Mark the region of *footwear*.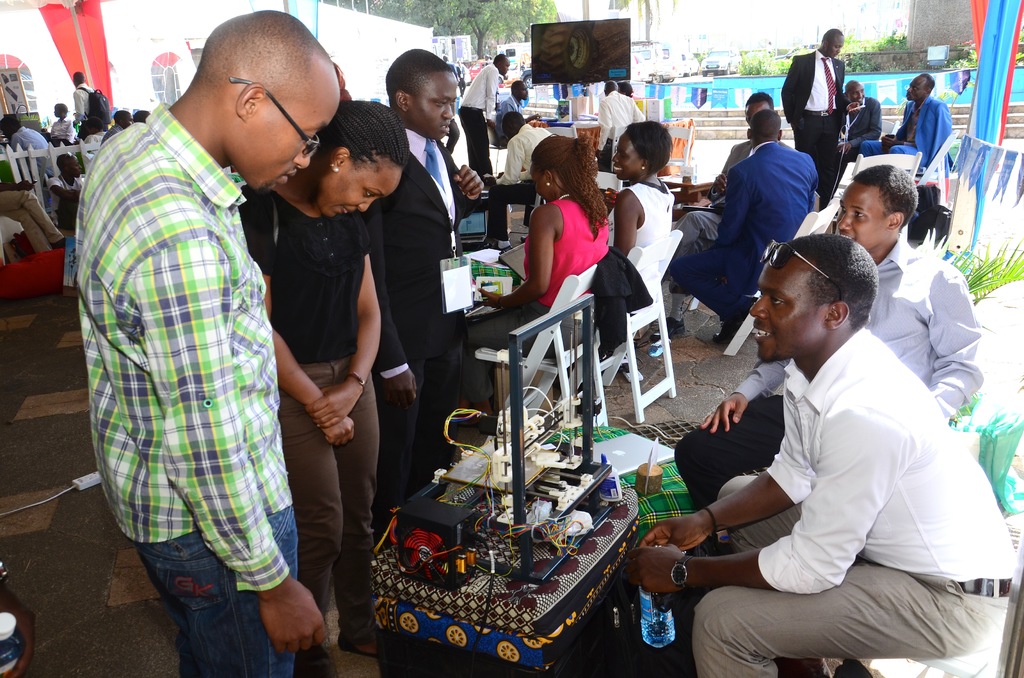
Region: bbox=(518, 234, 526, 243).
